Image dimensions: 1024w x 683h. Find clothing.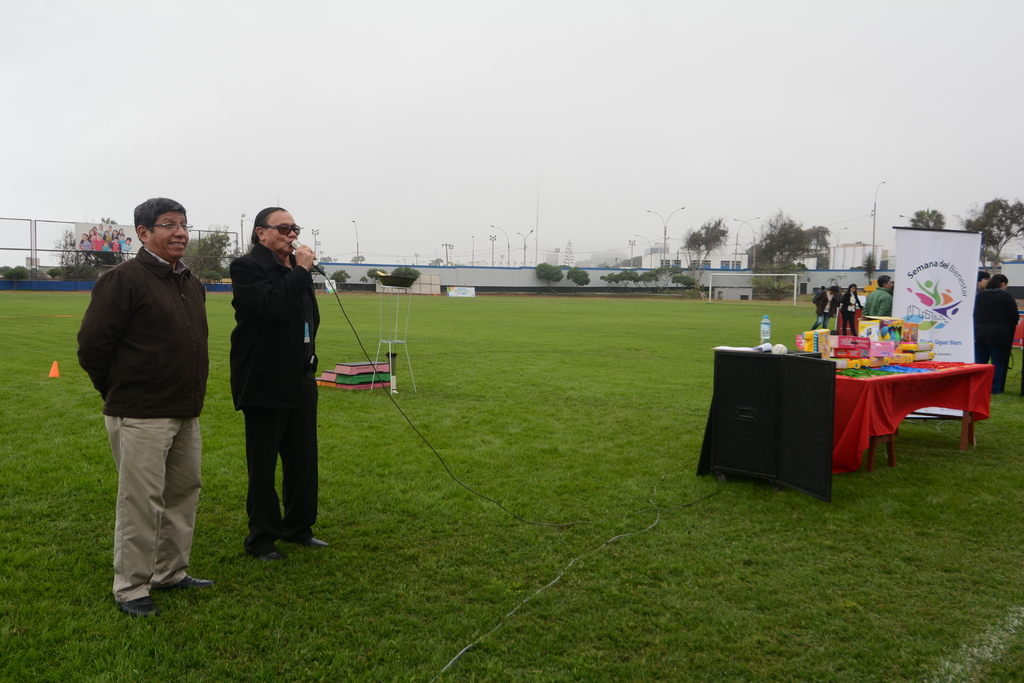
left=223, top=245, right=316, bottom=537.
